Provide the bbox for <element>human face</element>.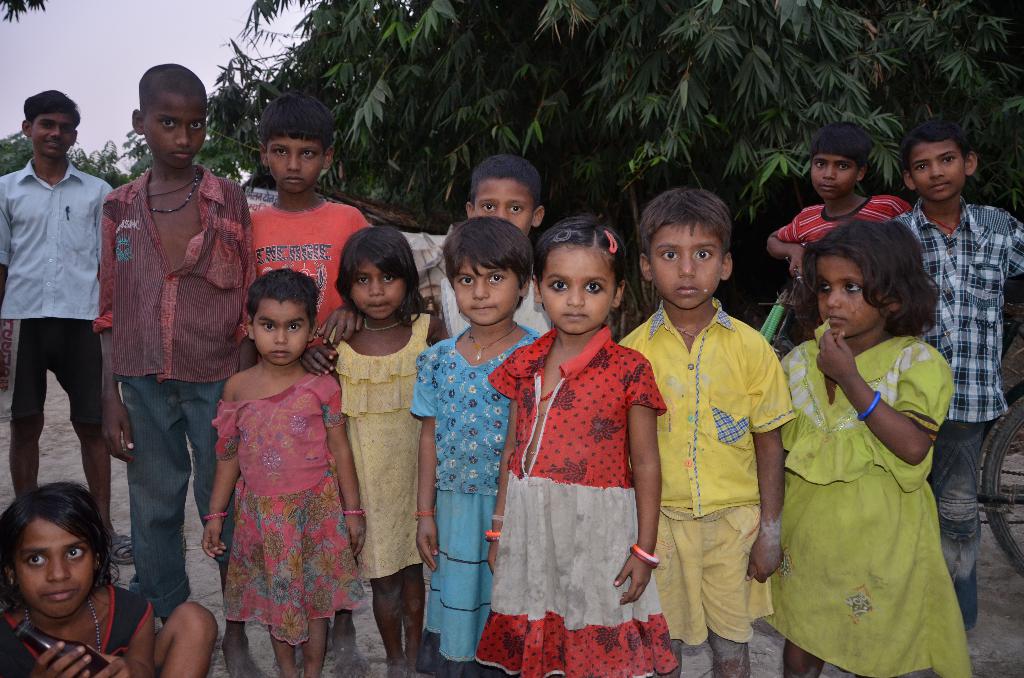
{"x1": 266, "y1": 139, "x2": 327, "y2": 193}.
